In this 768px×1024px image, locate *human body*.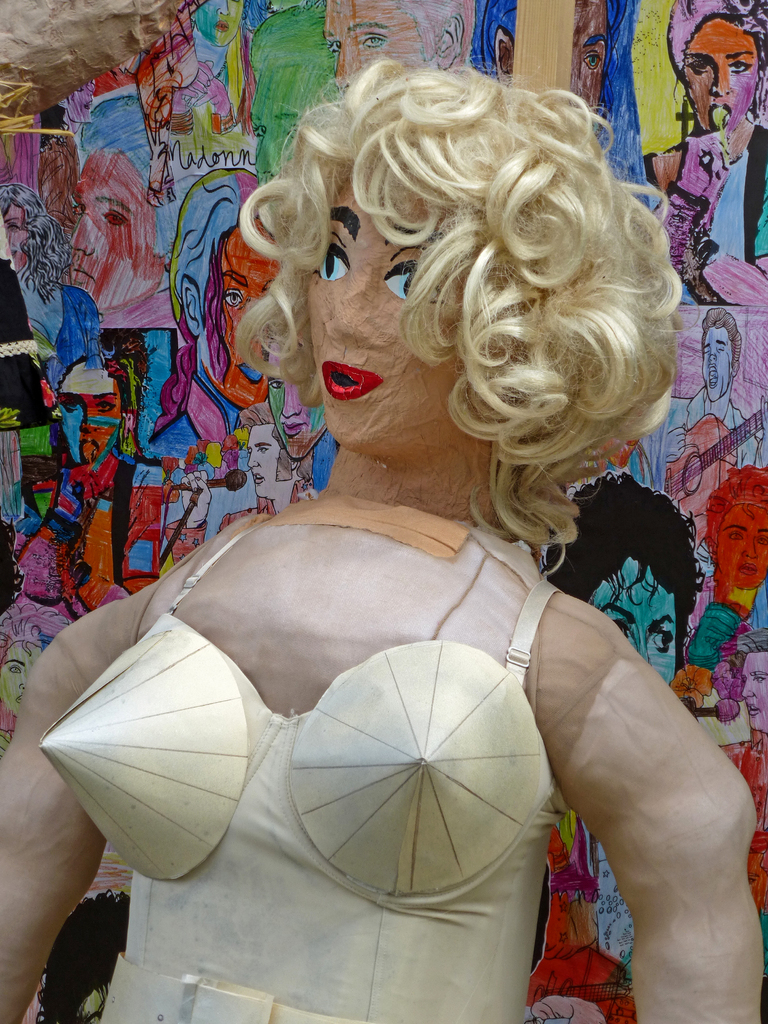
Bounding box: bbox=[120, 0, 252, 120].
